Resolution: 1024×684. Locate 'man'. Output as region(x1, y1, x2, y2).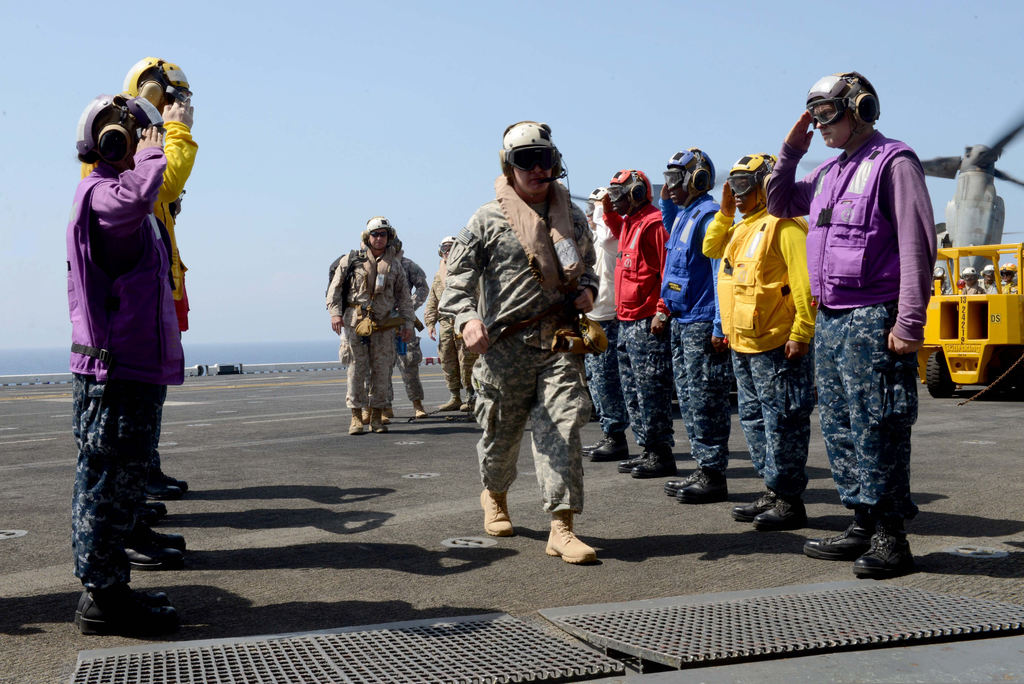
region(386, 226, 431, 418).
